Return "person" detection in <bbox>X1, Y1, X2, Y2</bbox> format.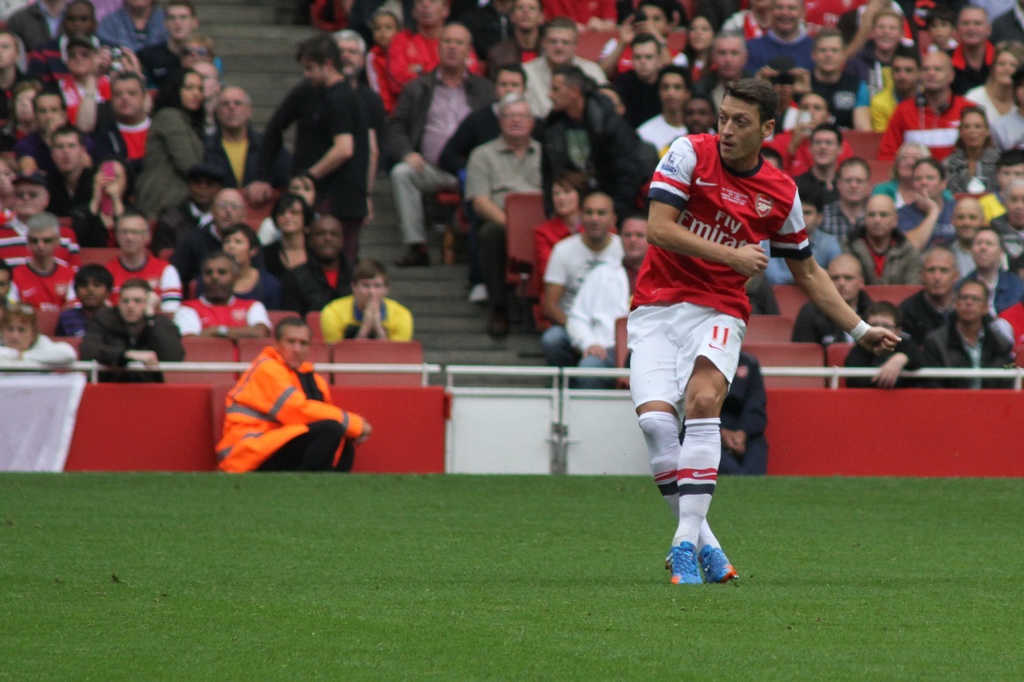
<bbox>73, 153, 152, 246</bbox>.
